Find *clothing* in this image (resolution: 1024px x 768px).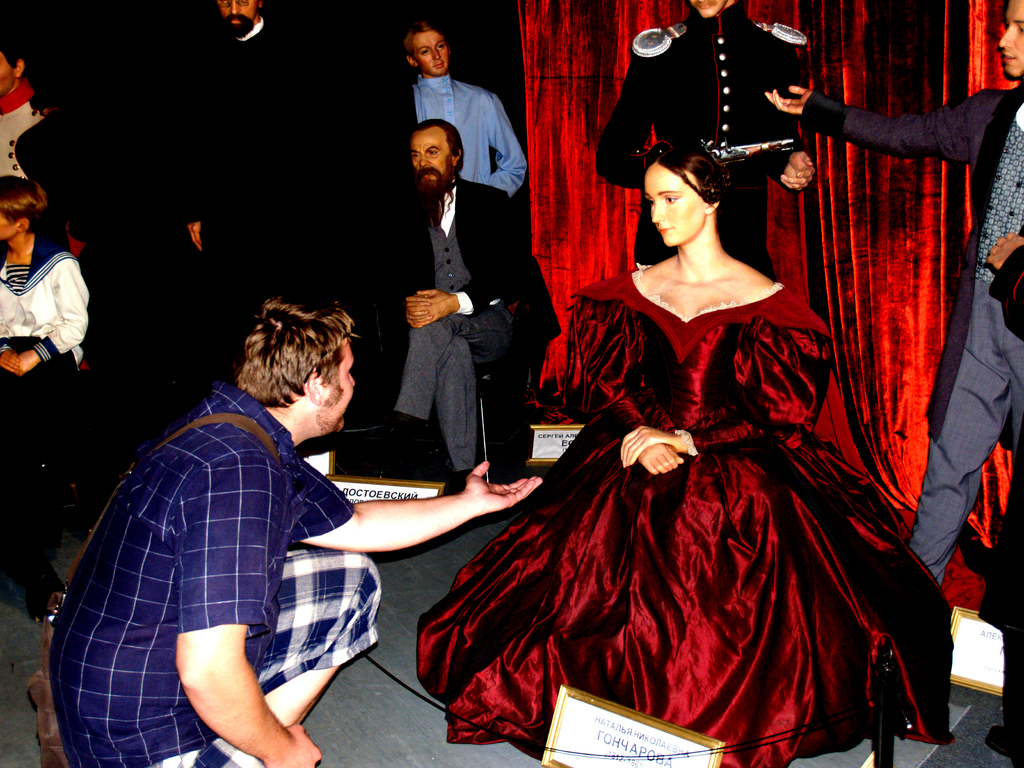
box=[50, 380, 383, 767].
